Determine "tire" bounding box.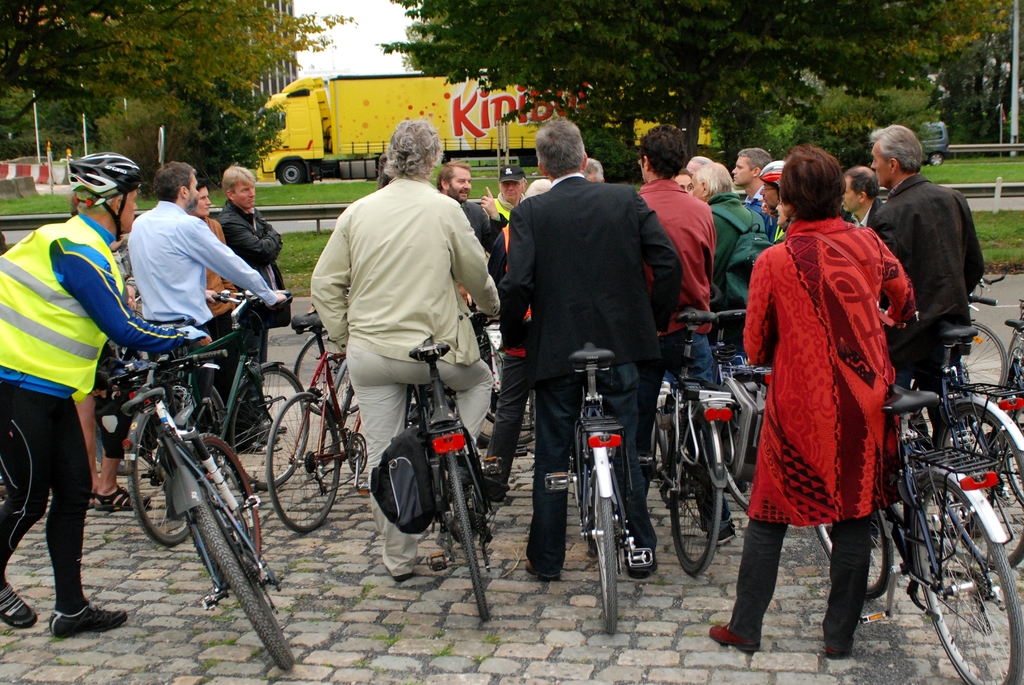
Determined: 714:370:769:519.
